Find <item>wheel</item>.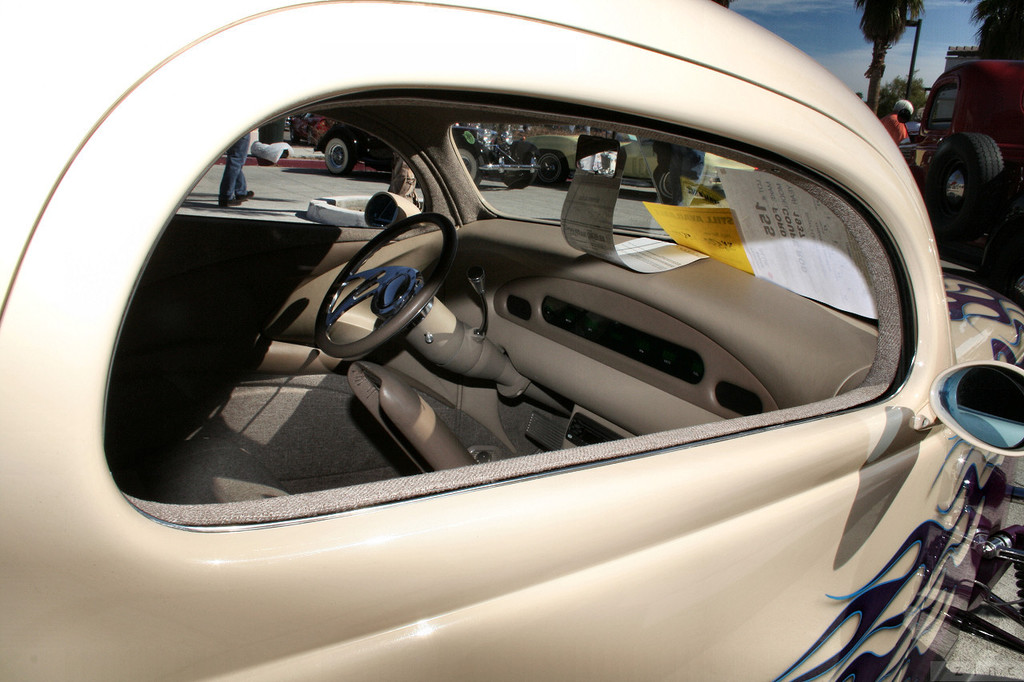
[312,208,454,362].
